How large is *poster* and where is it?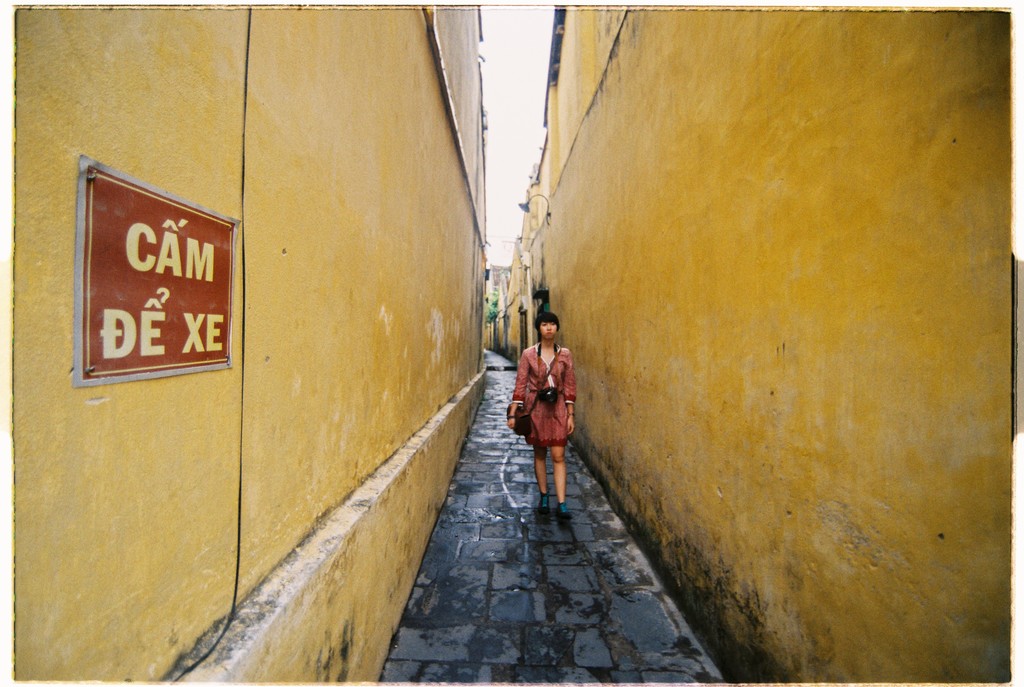
Bounding box: <region>78, 153, 240, 388</region>.
